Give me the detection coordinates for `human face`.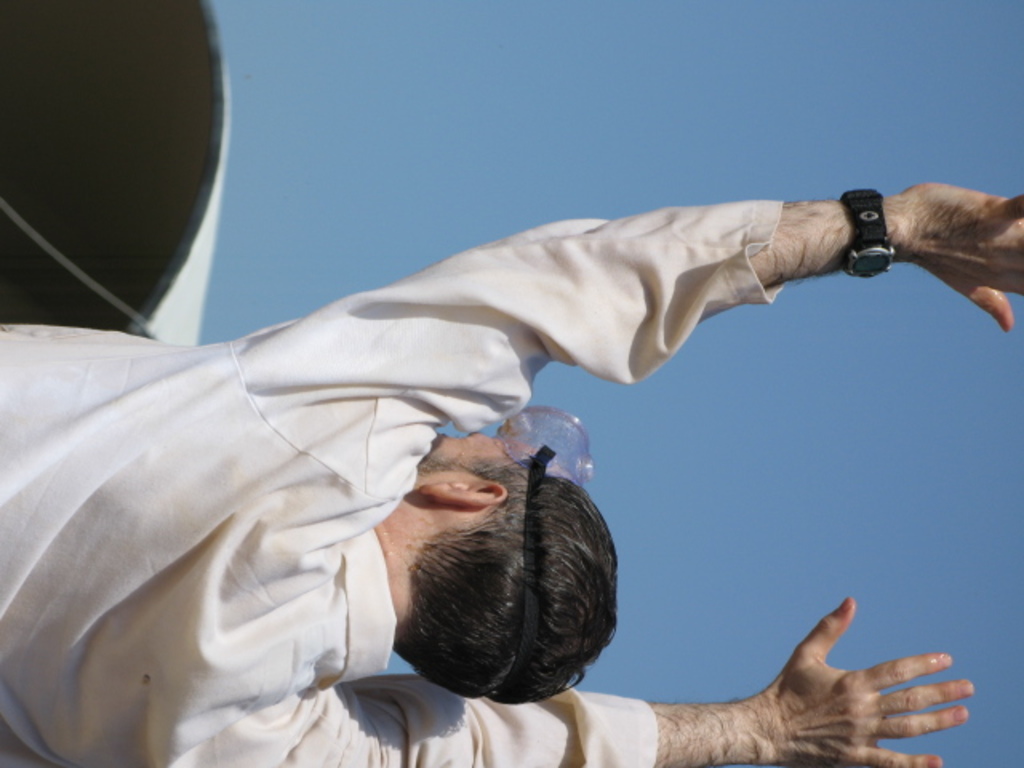
(left=416, top=426, right=536, bottom=483).
